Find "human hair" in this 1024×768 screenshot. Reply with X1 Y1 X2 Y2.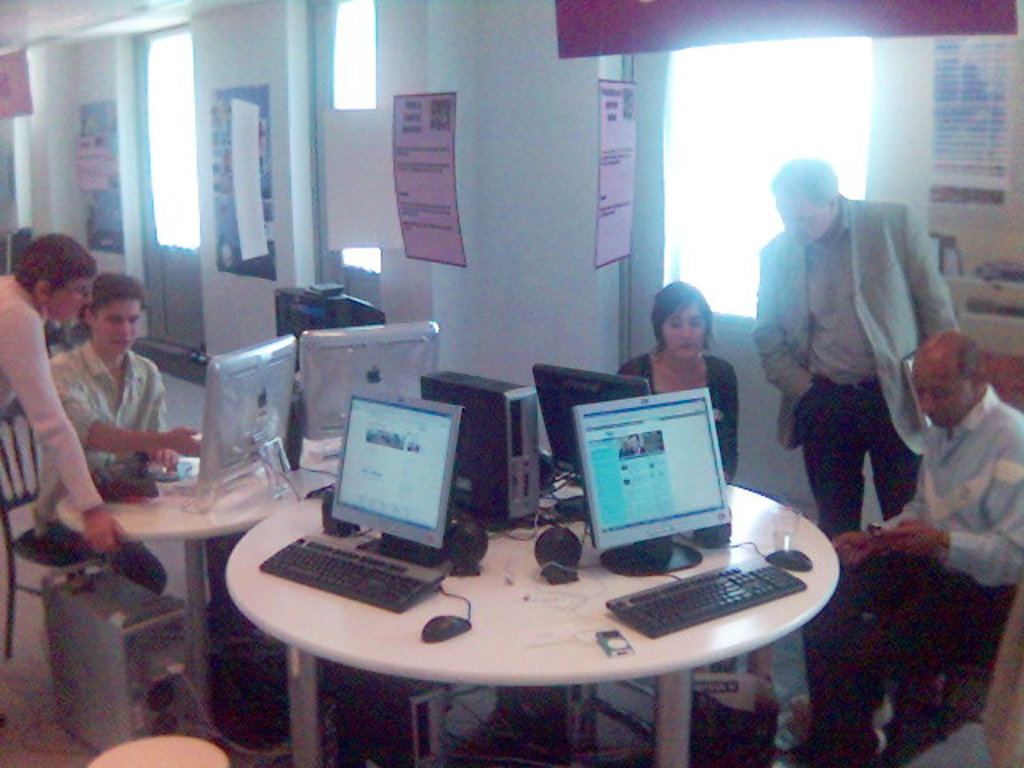
629 434 640 440.
